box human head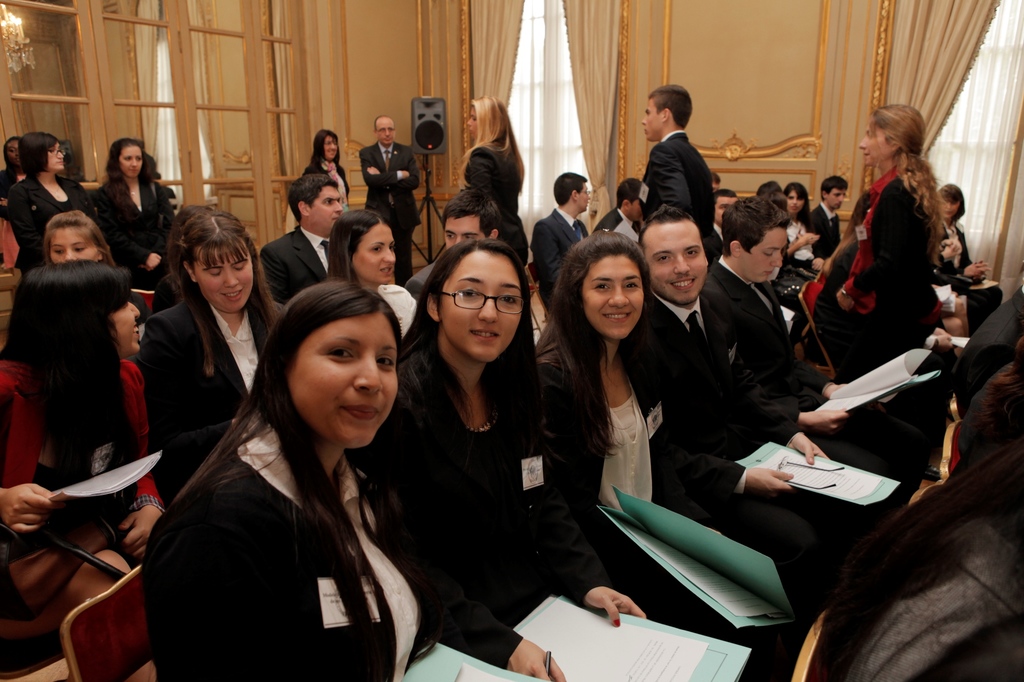
<bbox>17, 133, 65, 178</bbox>
